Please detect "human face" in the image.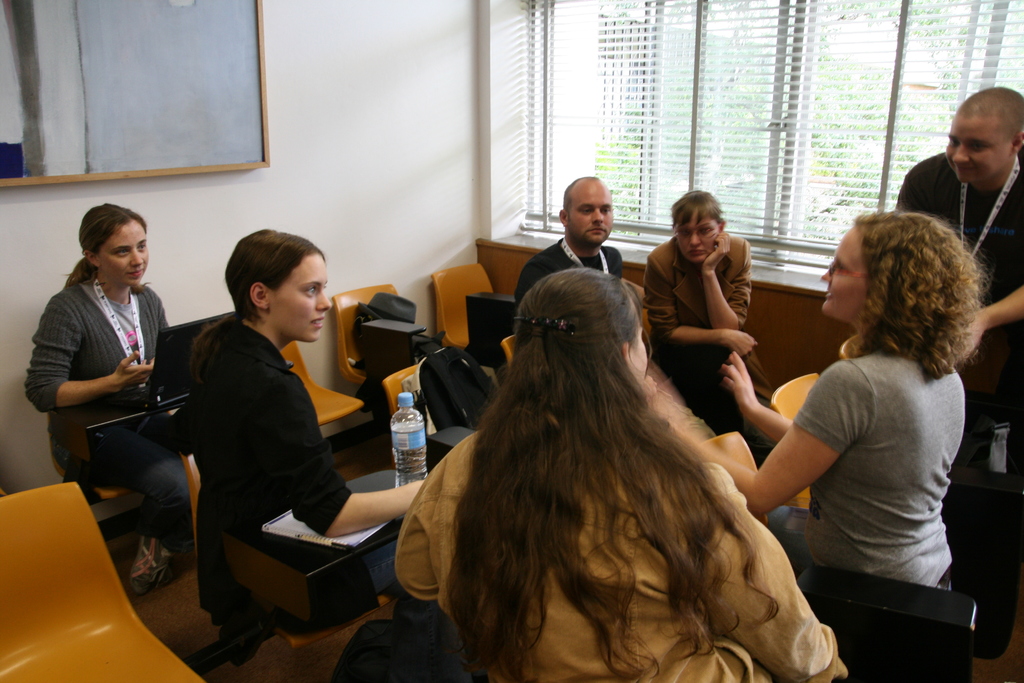
[left=675, top=213, right=718, bottom=263].
